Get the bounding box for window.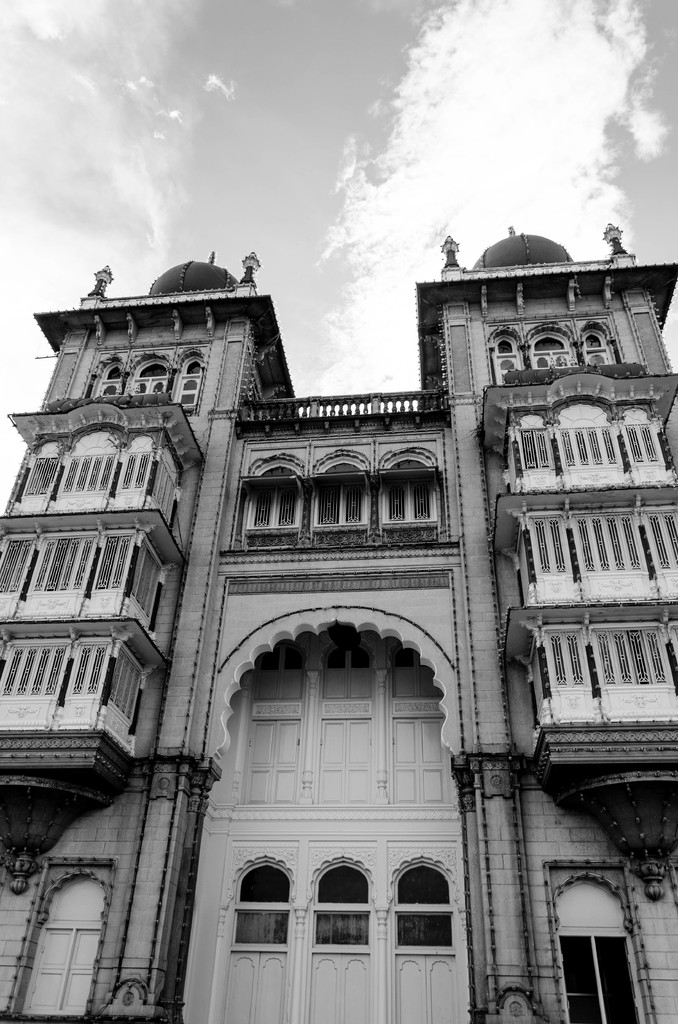
<bbox>530, 326, 574, 374</bbox>.
